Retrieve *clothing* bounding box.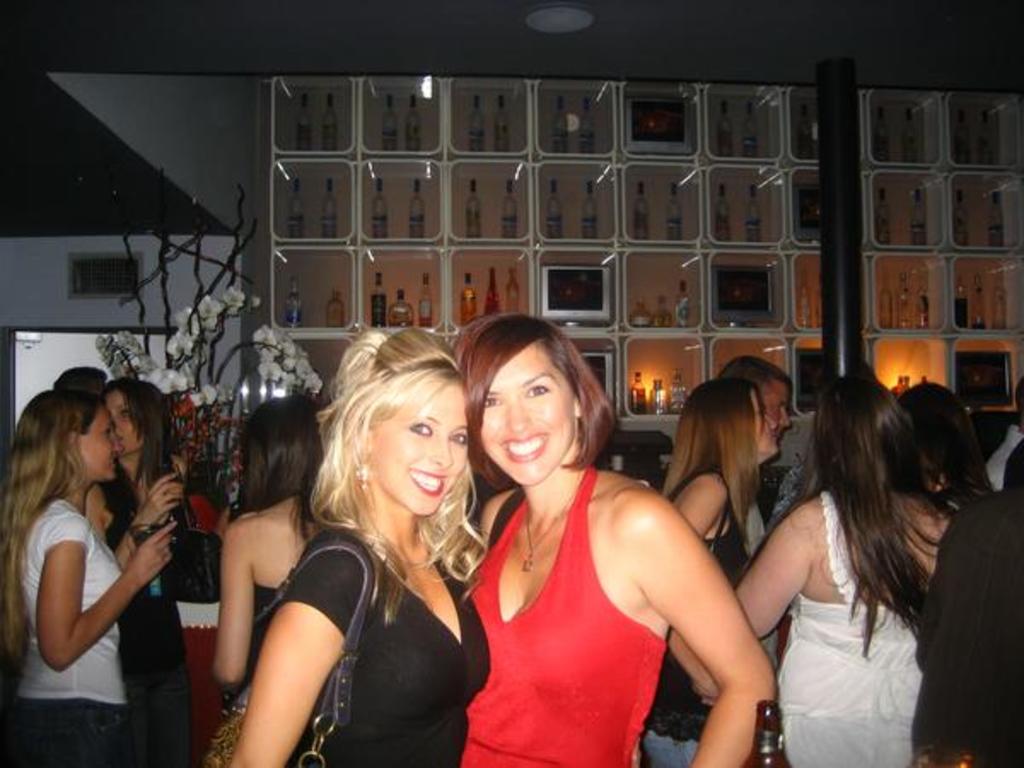
Bounding box: bbox=(242, 495, 295, 737).
